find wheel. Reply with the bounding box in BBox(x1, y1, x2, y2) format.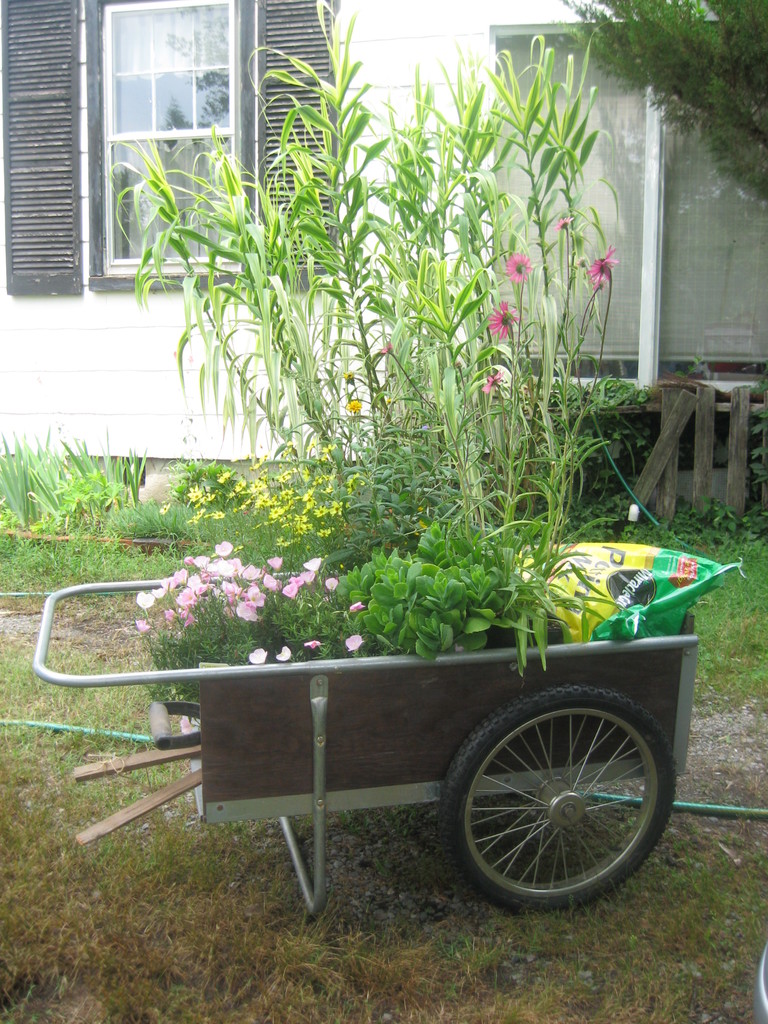
BBox(458, 694, 669, 911).
